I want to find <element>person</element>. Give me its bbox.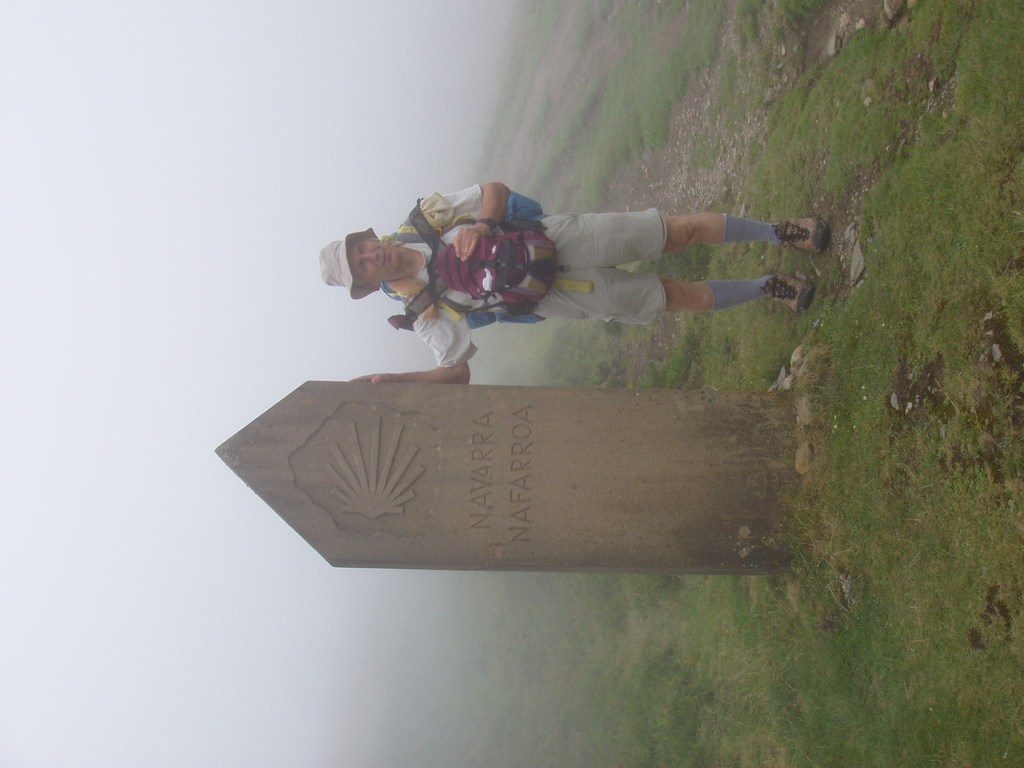
bbox=(320, 171, 836, 376).
